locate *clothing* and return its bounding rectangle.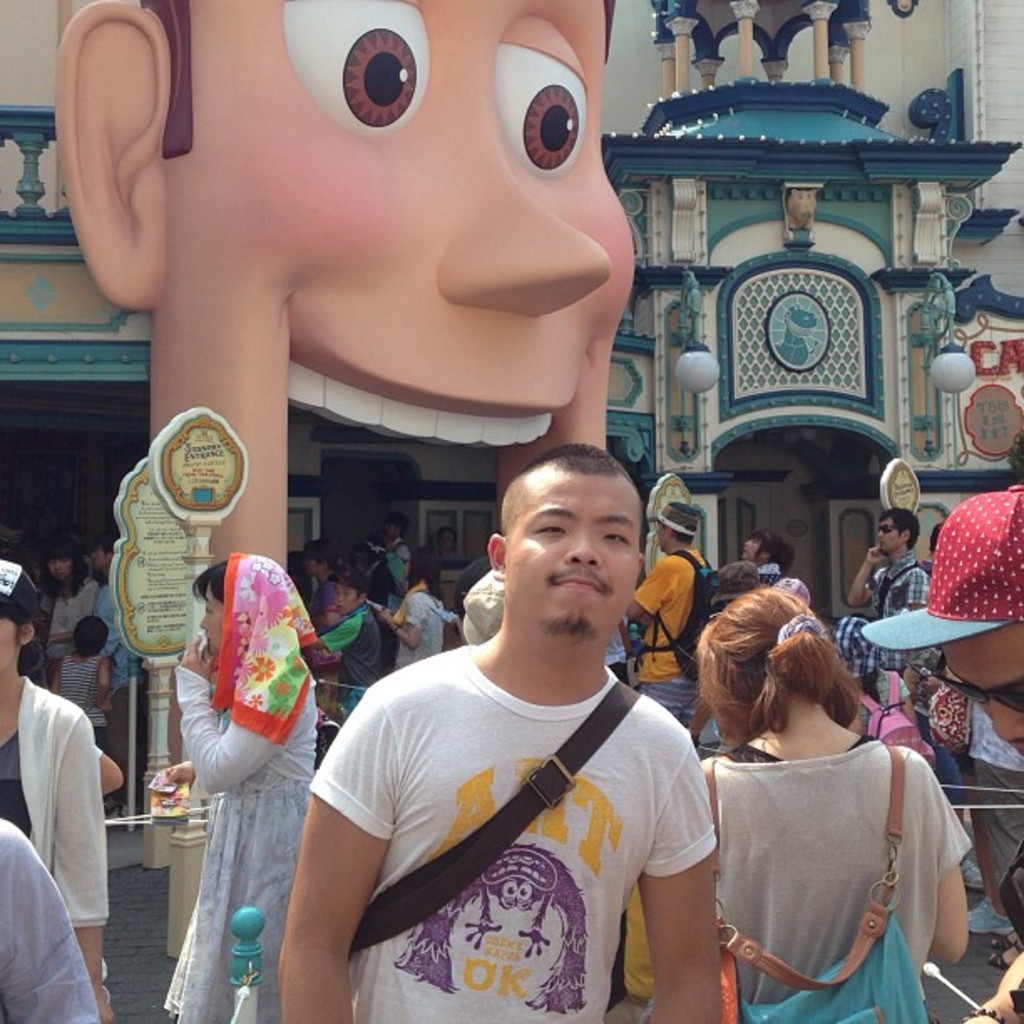
left=52, top=654, right=117, bottom=750.
